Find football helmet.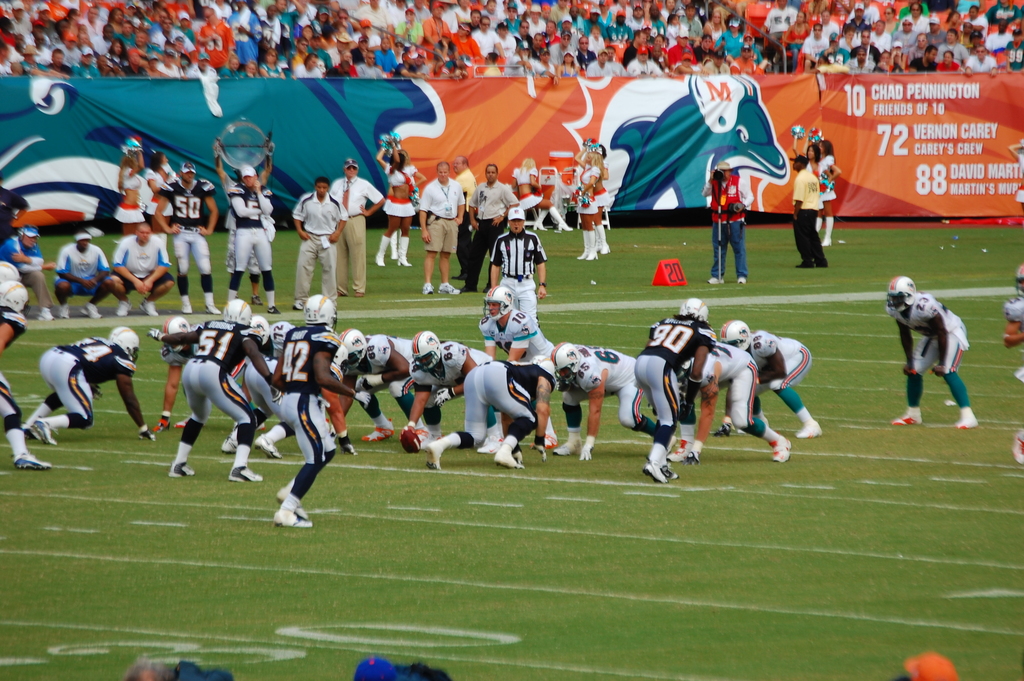
[left=483, top=284, right=514, bottom=327].
